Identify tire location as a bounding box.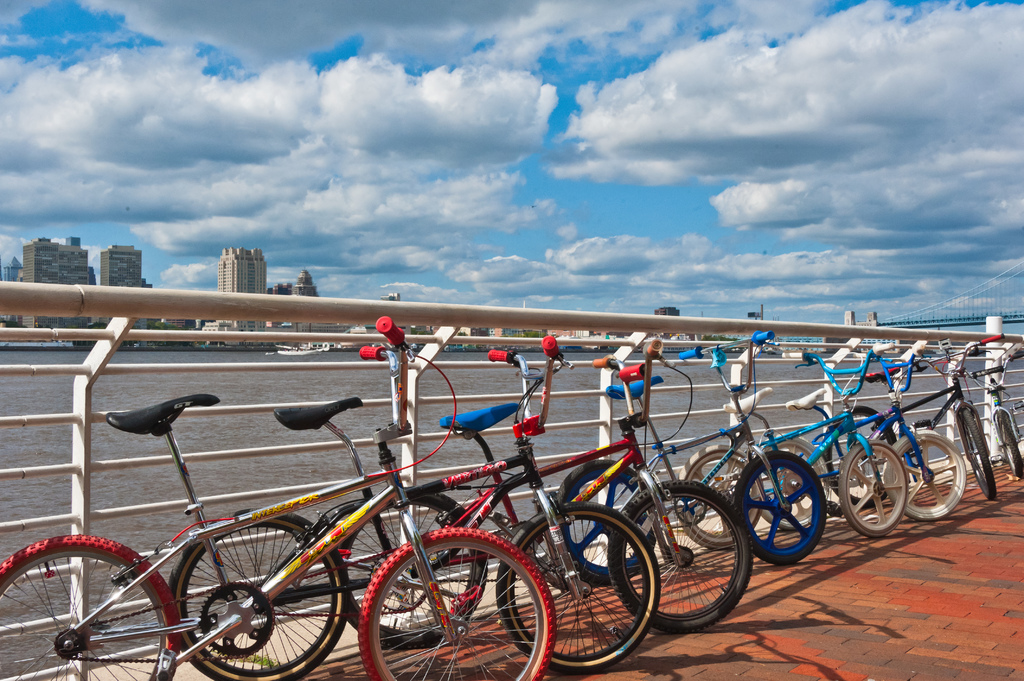
pyautogui.locateOnScreen(838, 436, 908, 540).
